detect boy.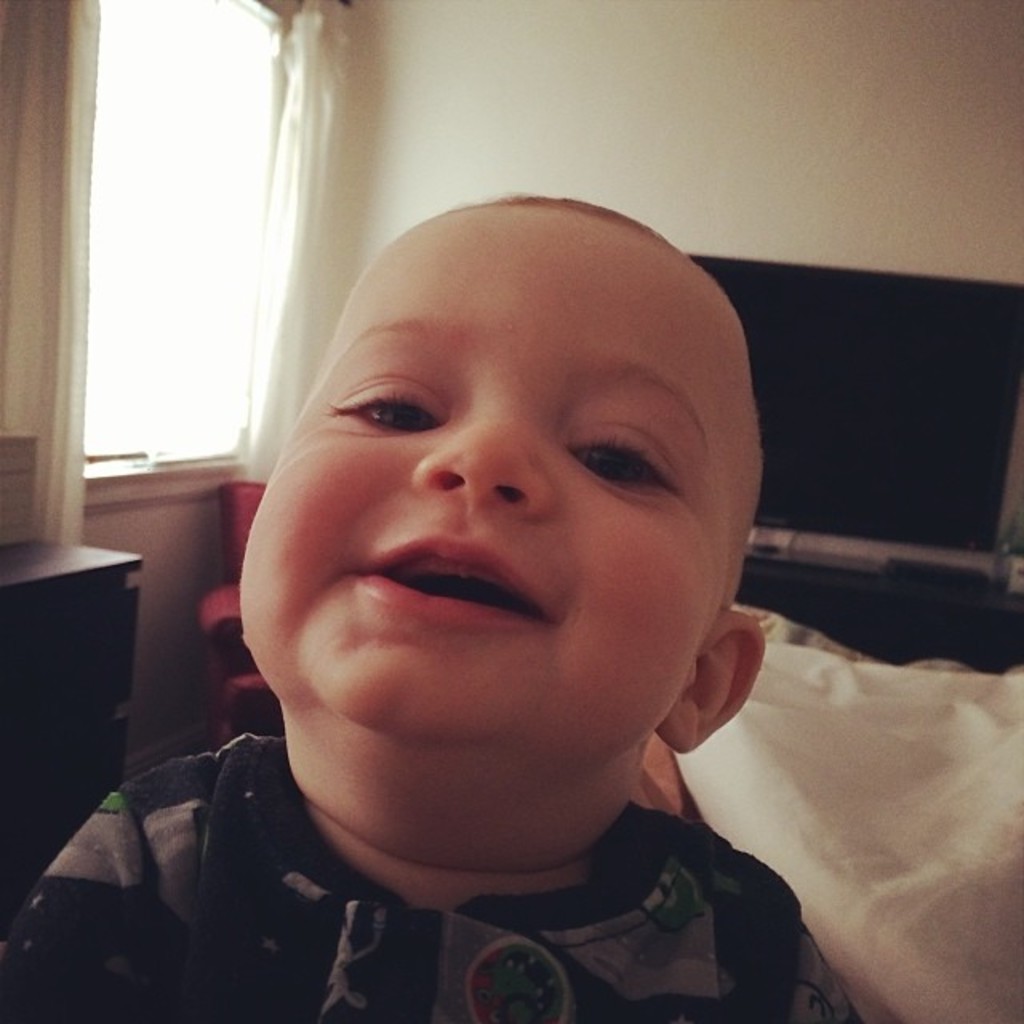
Detected at locate(56, 174, 898, 1022).
